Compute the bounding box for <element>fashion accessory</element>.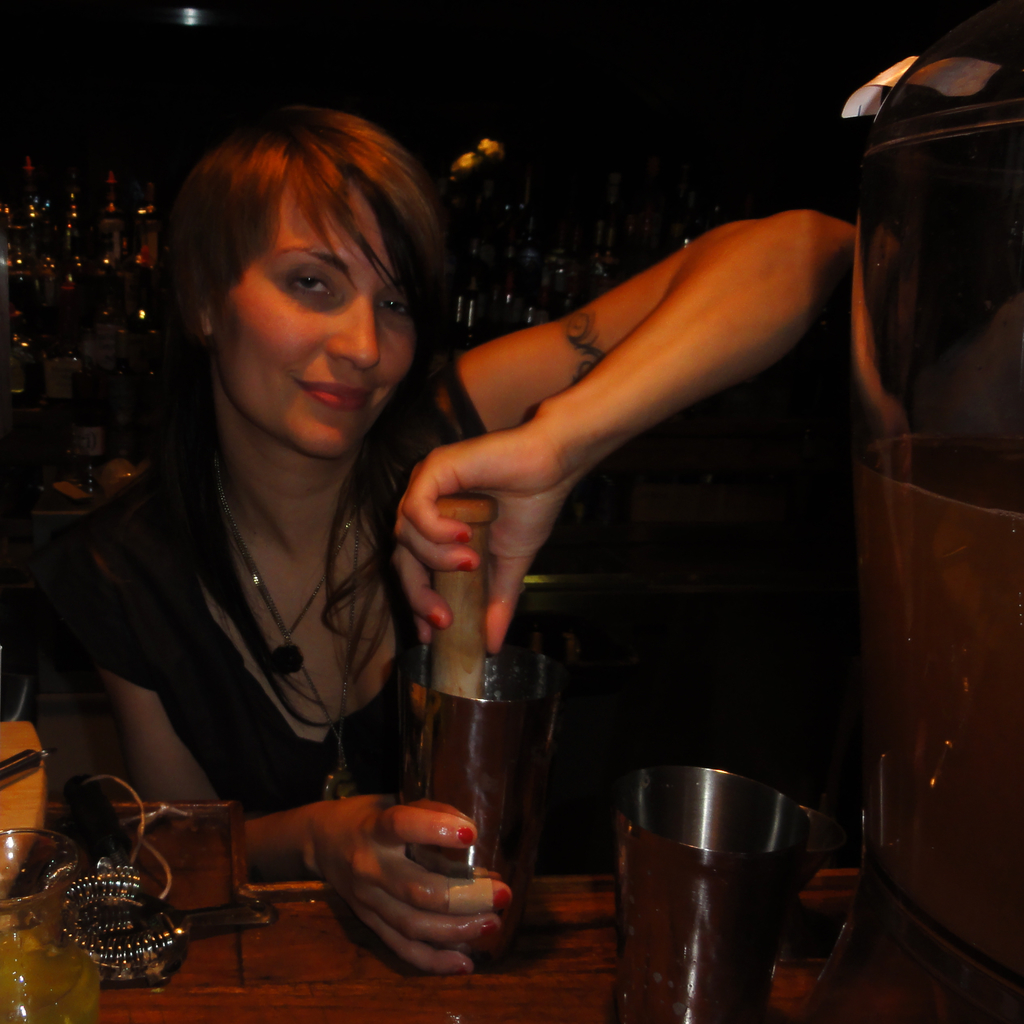
460, 964, 475, 980.
